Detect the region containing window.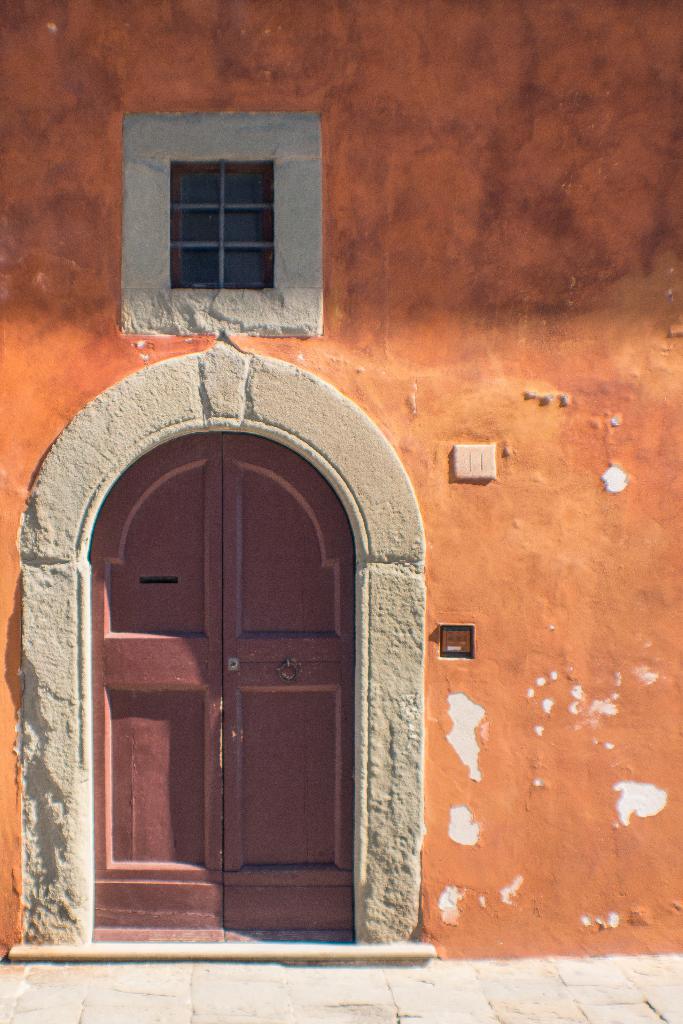
{"left": 54, "top": 332, "right": 432, "bottom": 971}.
